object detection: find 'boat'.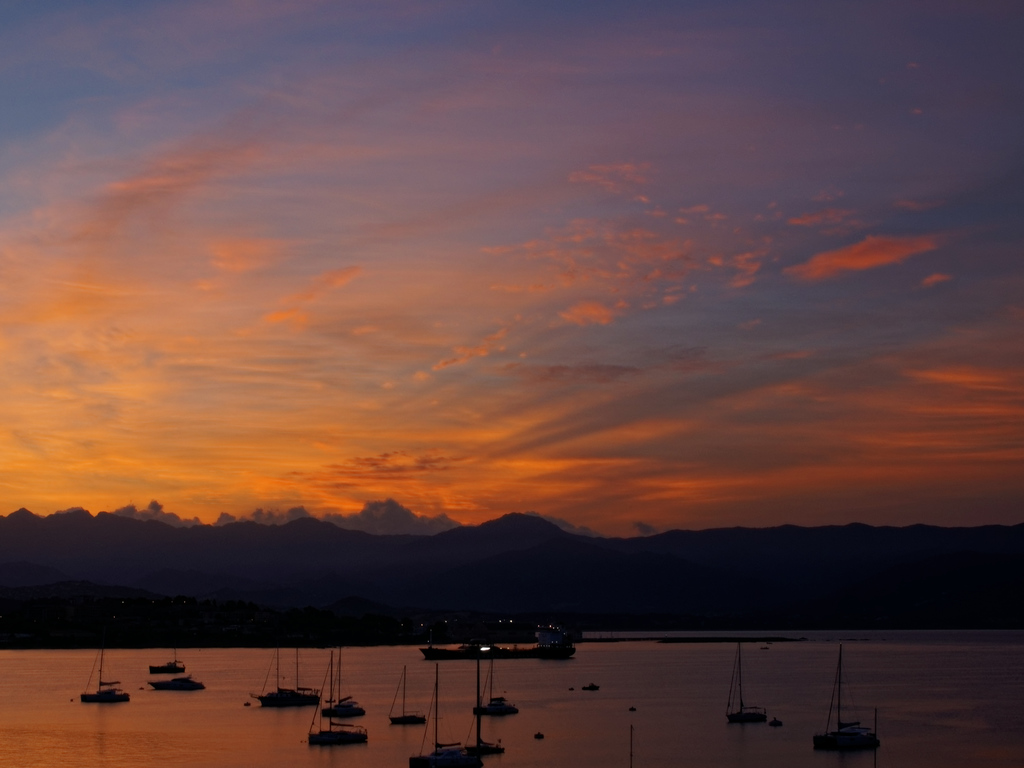
region(253, 634, 314, 709).
